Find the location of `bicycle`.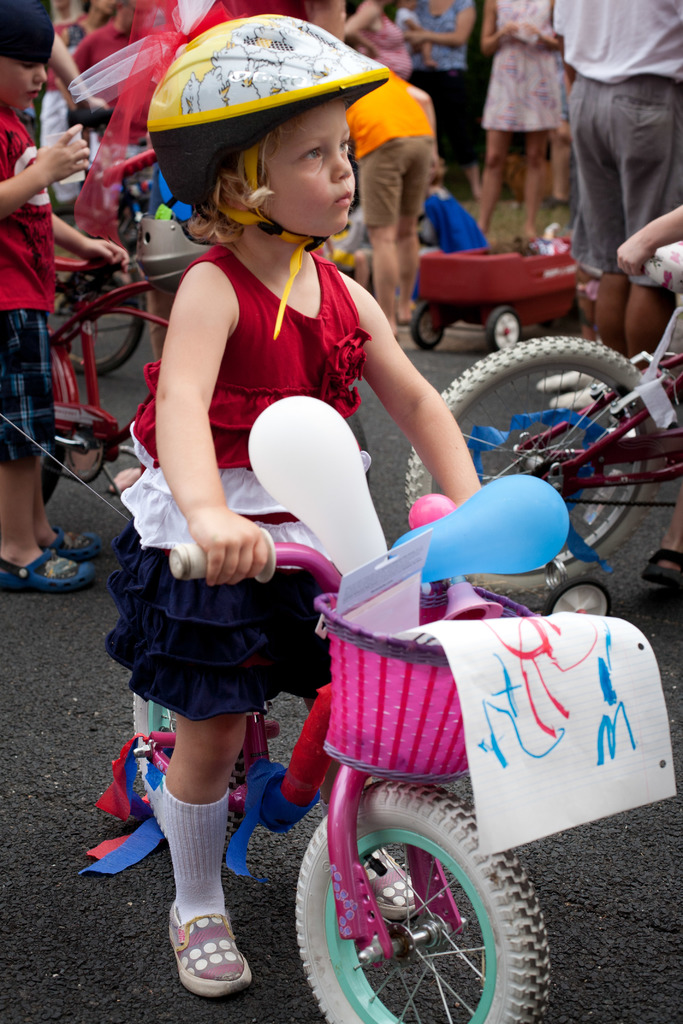
Location: [left=374, top=278, right=662, bottom=605].
